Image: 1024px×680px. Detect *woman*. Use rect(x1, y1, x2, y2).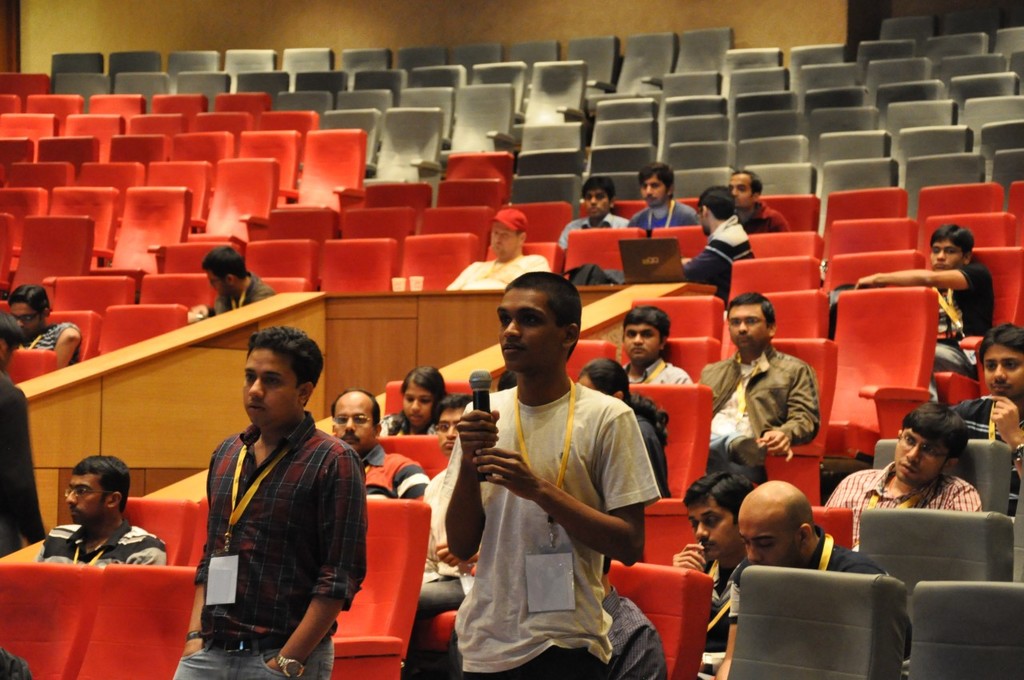
rect(578, 358, 672, 497).
